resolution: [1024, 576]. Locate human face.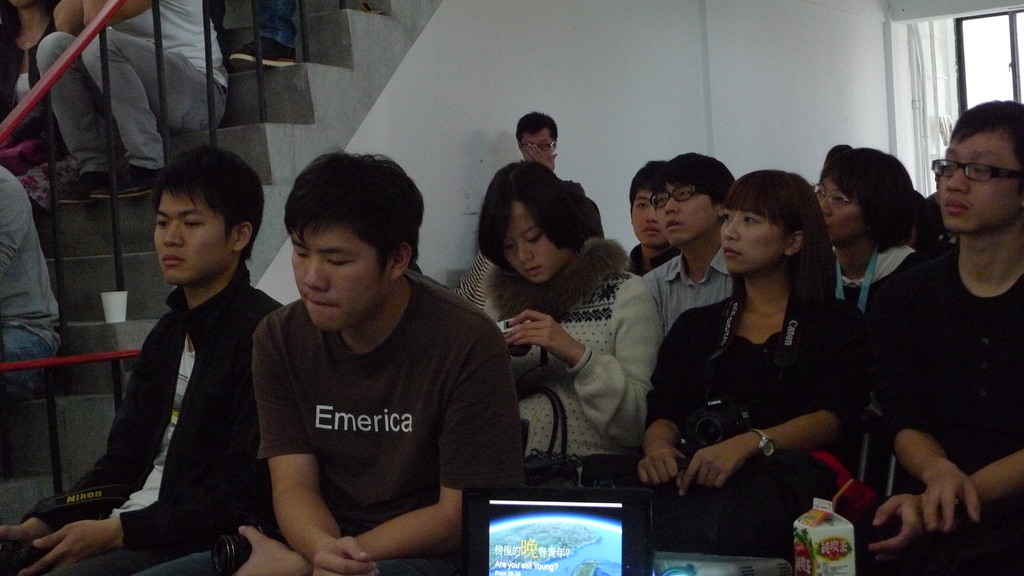
[496, 195, 575, 291].
